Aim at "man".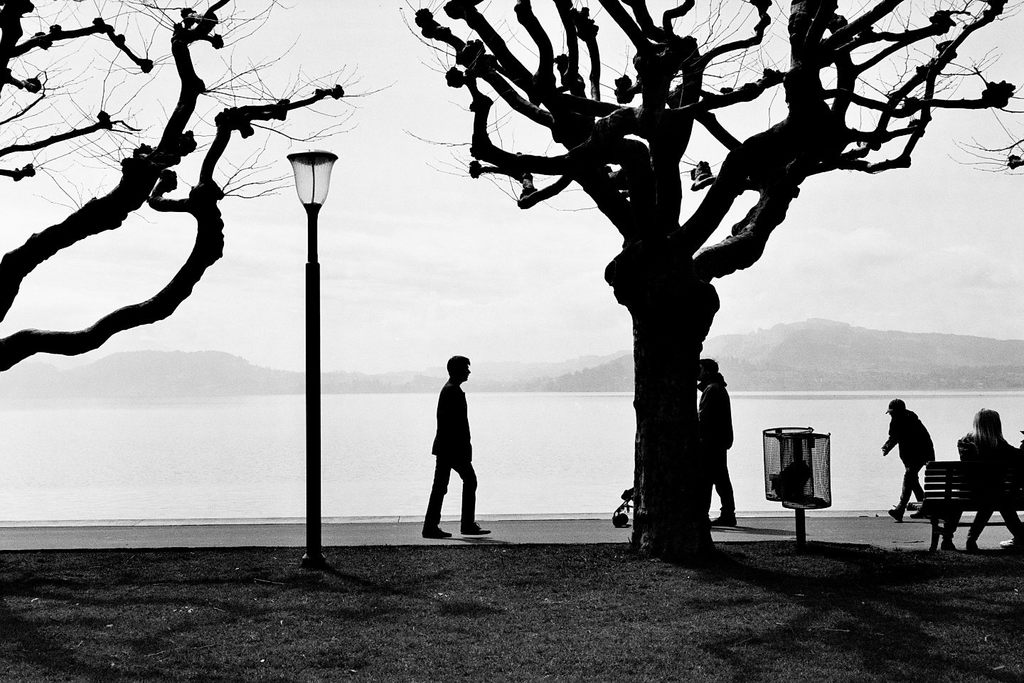
Aimed at locate(698, 361, 739, 525).
